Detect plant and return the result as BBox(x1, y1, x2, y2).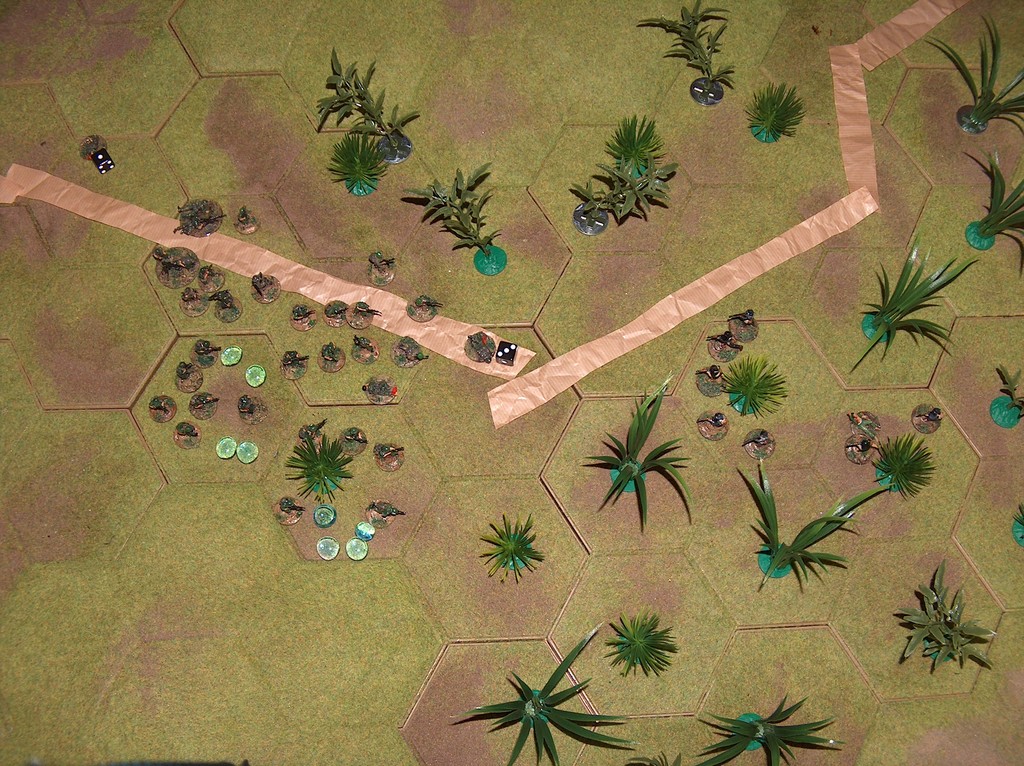
BBox(722, 355, 789, 420).
